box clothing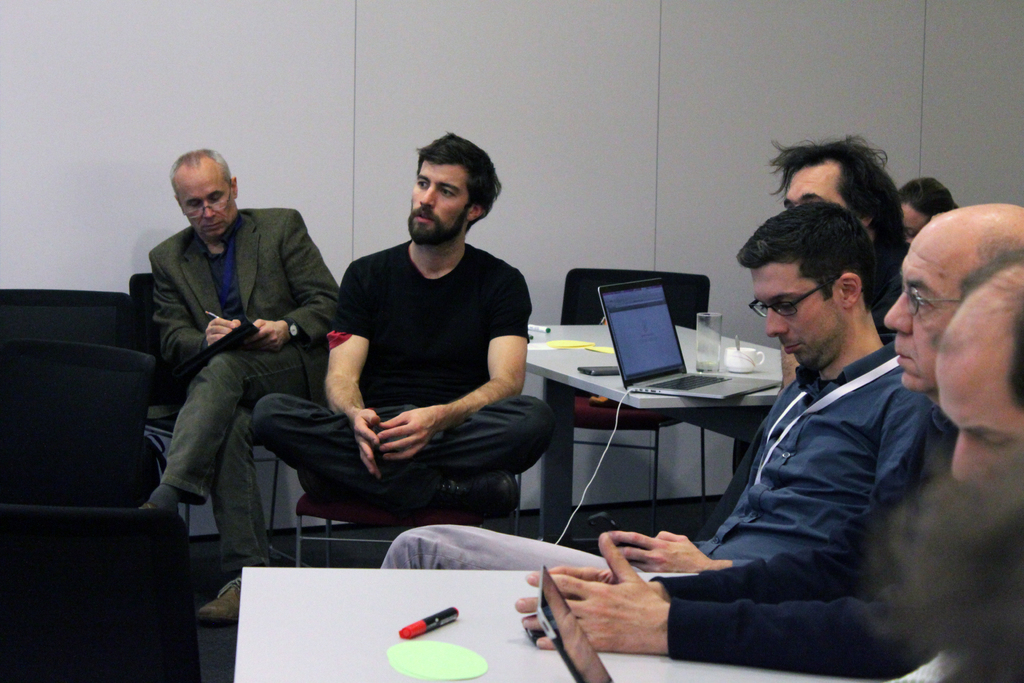
(157,204,342,576)
